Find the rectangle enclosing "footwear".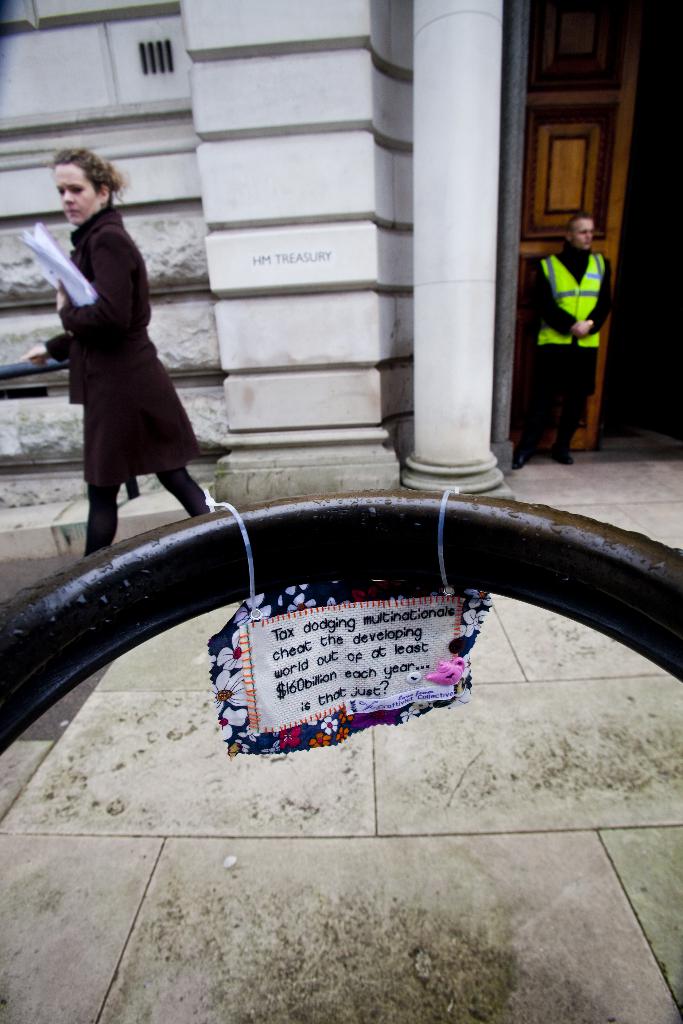
left=514, top=449, right=530, bottom=469.
